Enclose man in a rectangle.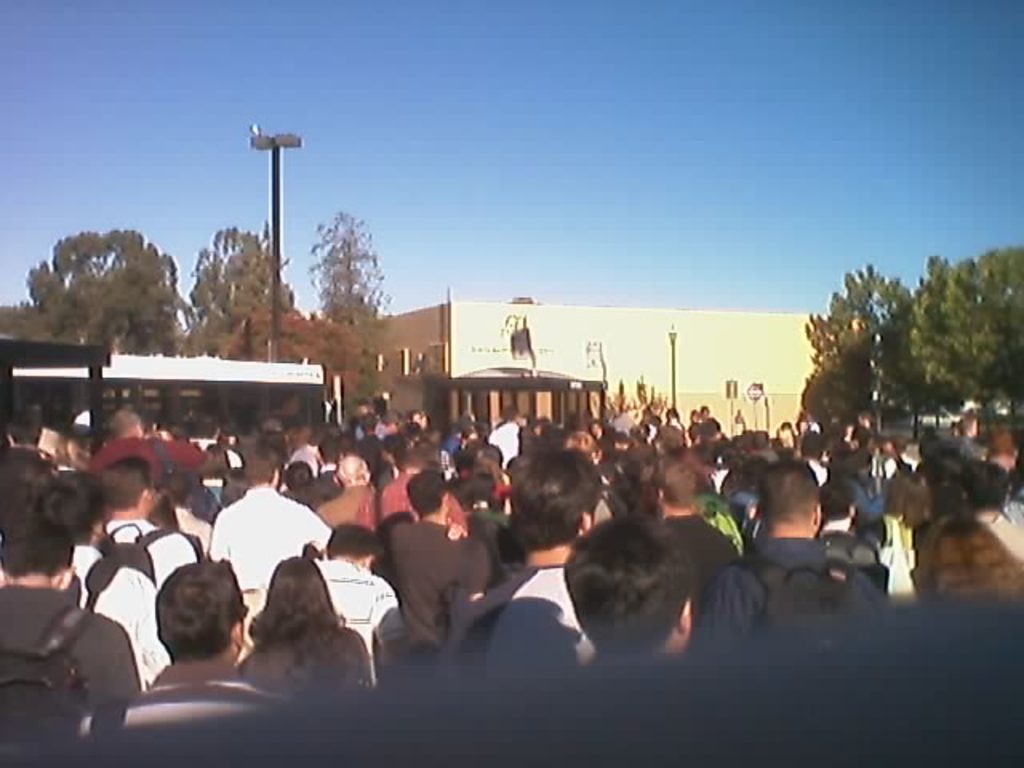
x1=472 y1=443 x2=608 y2=691.
